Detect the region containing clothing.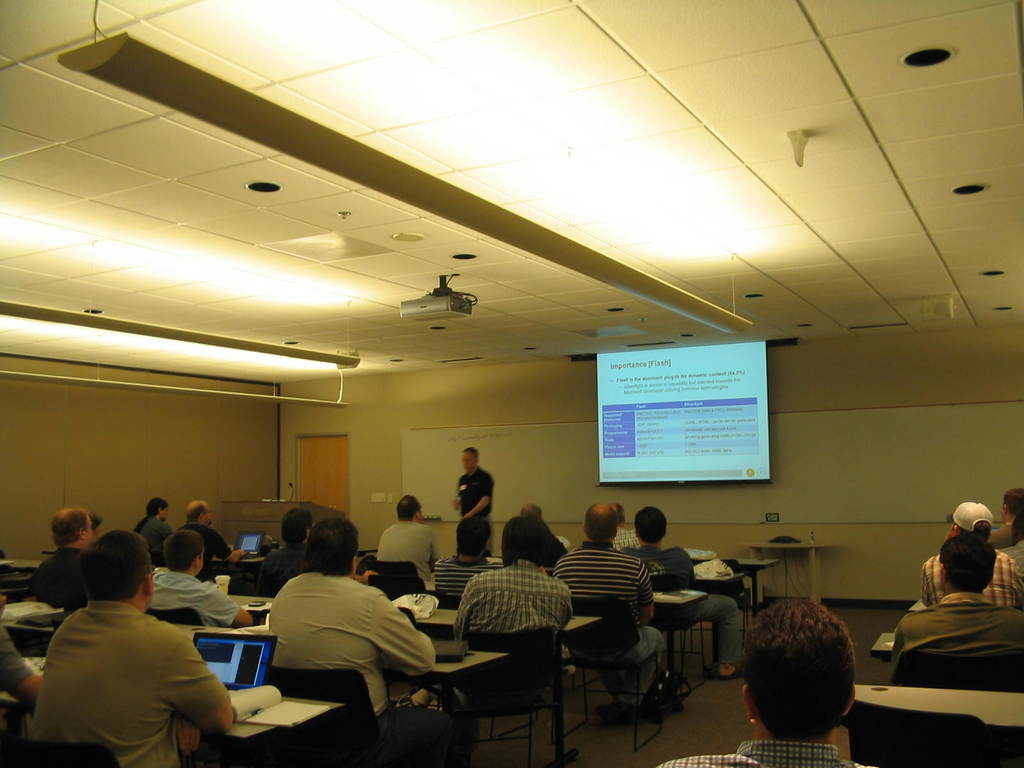
select_region(148, 560, 253, 634).
